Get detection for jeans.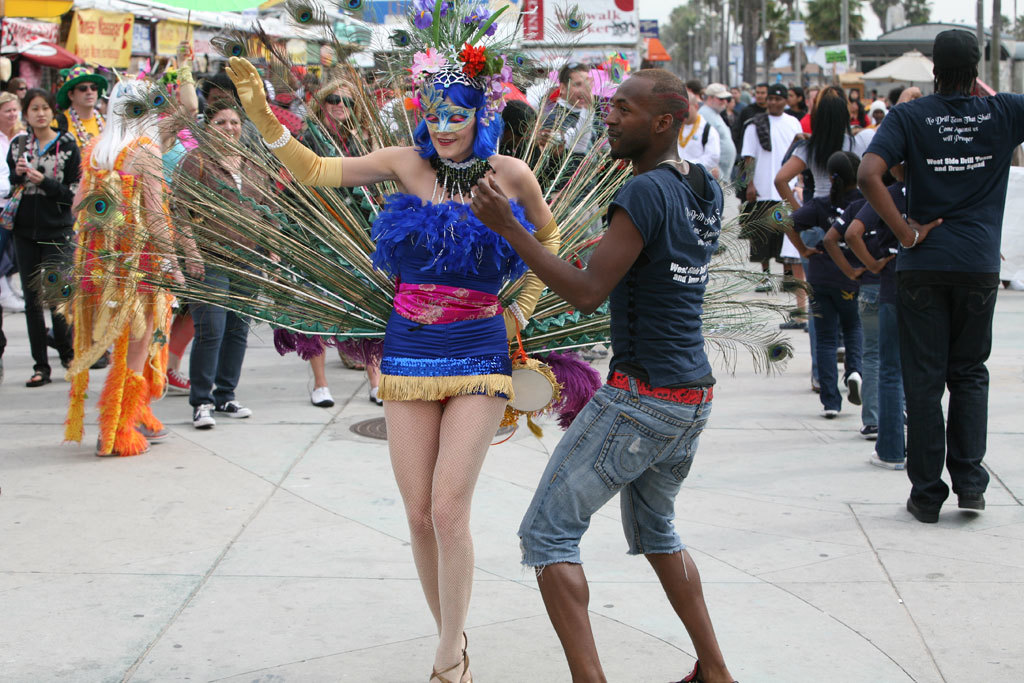
Detection: 189, 245, 258, 405.
